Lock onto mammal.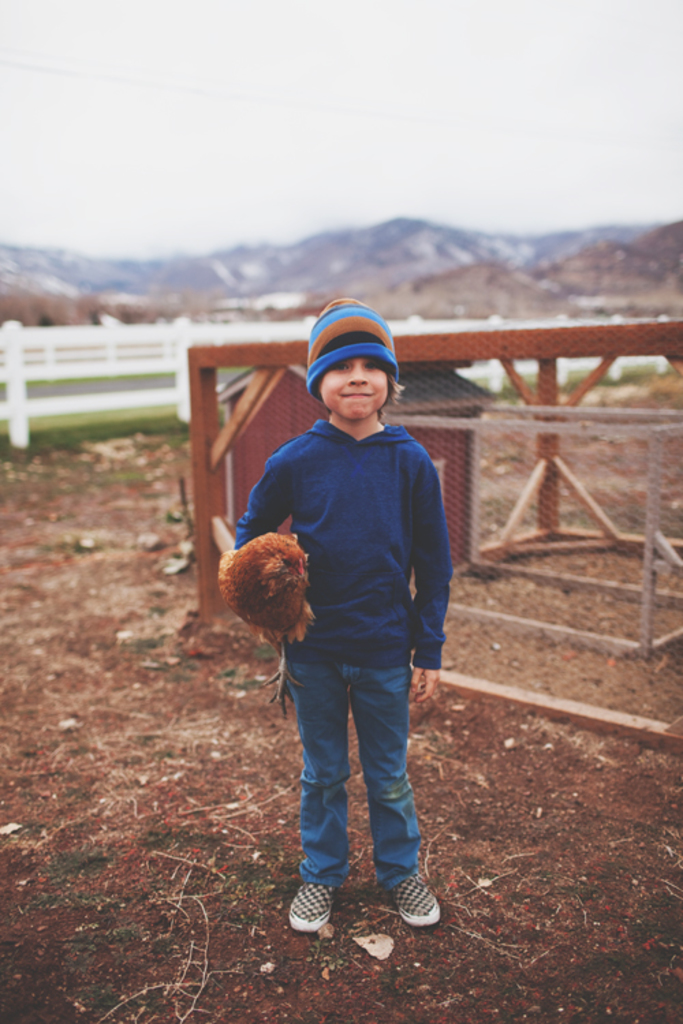
Locked: bbox(223, 337, 462, 894).
